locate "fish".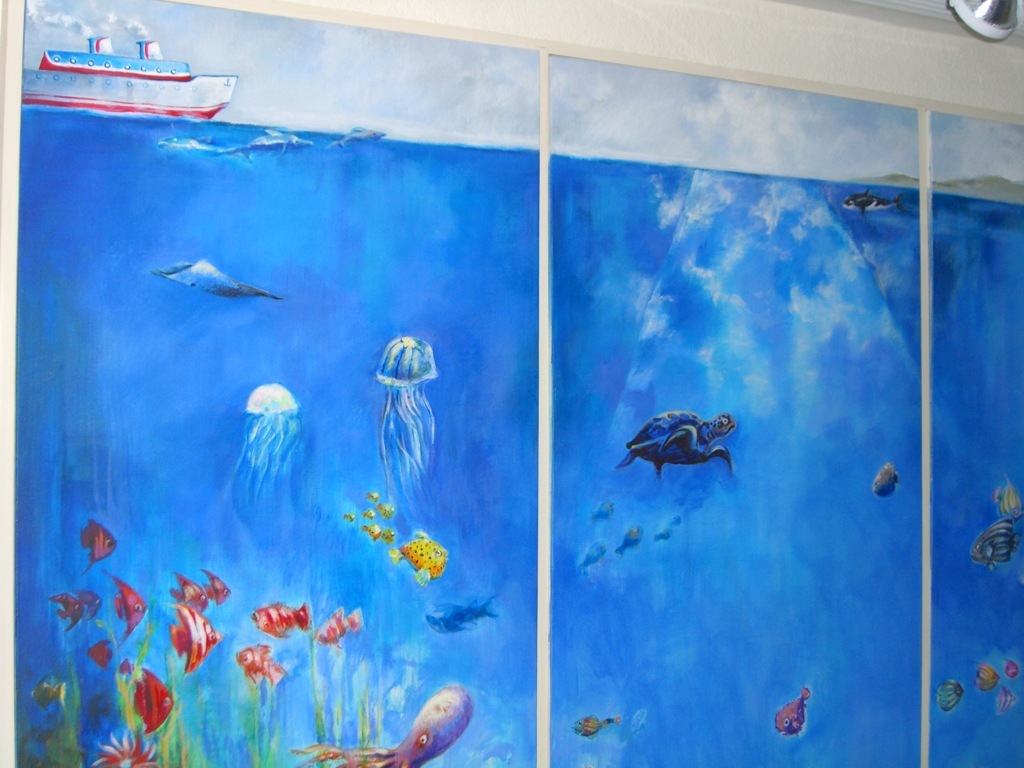
Bounding box: [863, 453, 903, 494].
